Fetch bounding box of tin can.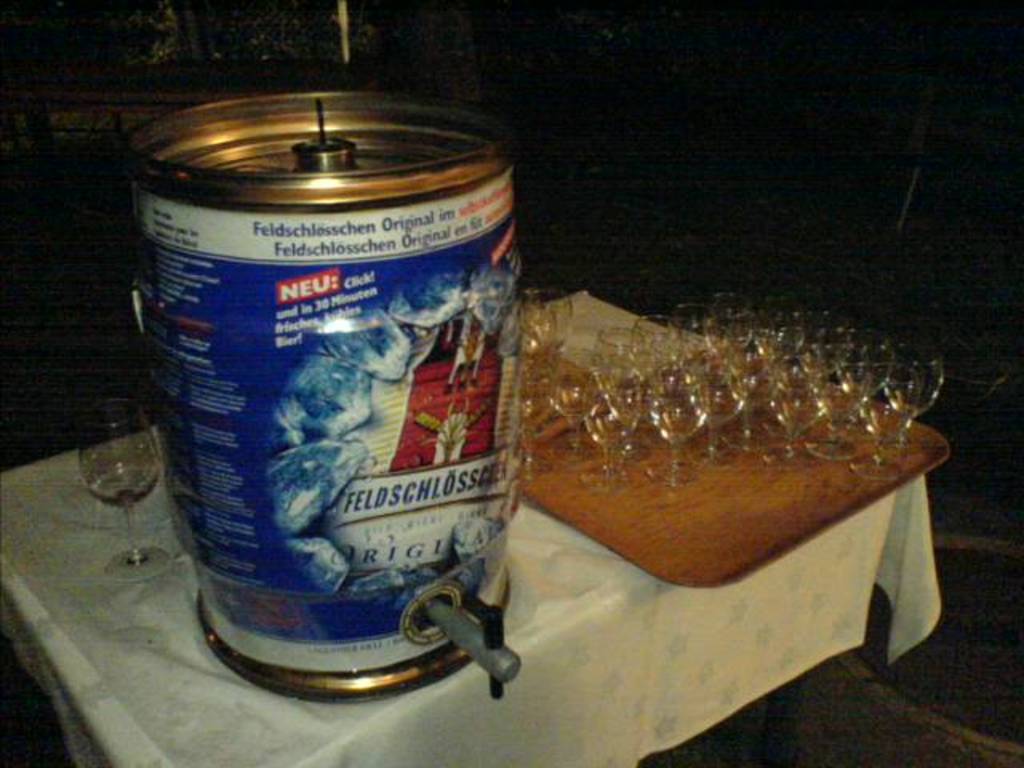
Bbox: rect(123, 82, 544, 717).
